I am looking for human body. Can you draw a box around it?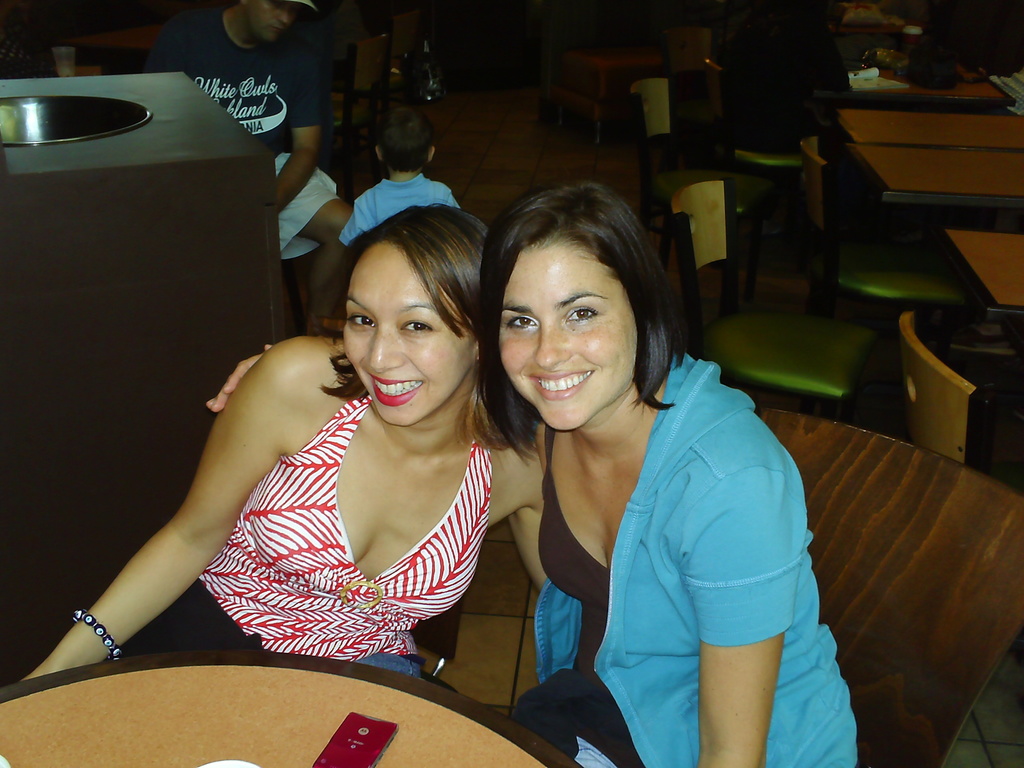
Sure, the bounding box is 148,8,355,336.
